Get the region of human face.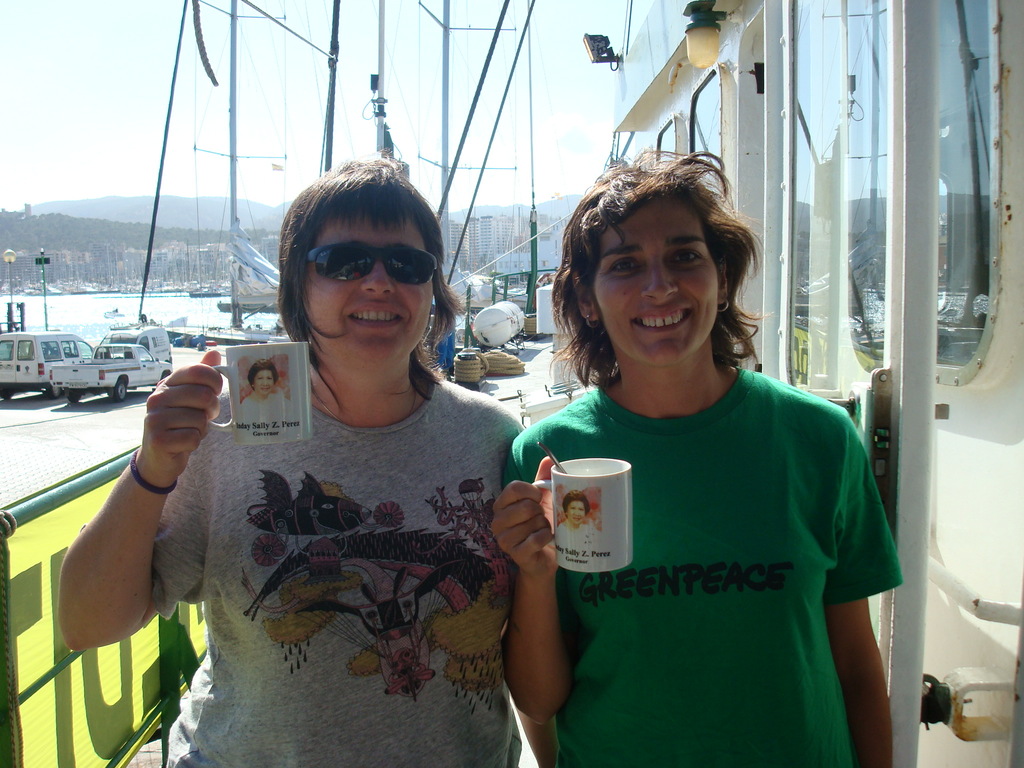
302, 209, 433, 371.
